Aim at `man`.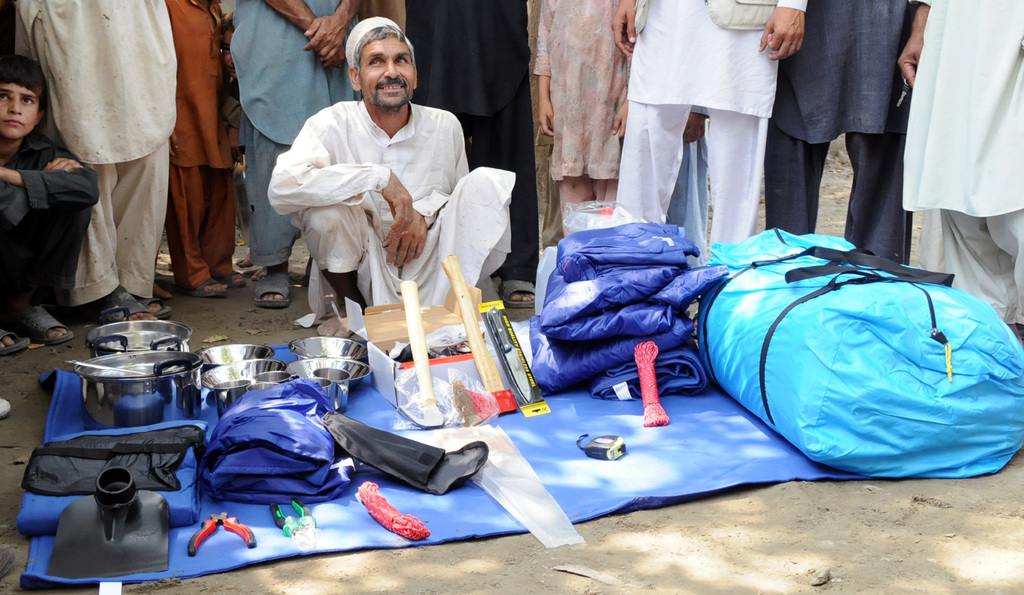
Aimed at x1=762, y1=0, x2=908, y2=265.
